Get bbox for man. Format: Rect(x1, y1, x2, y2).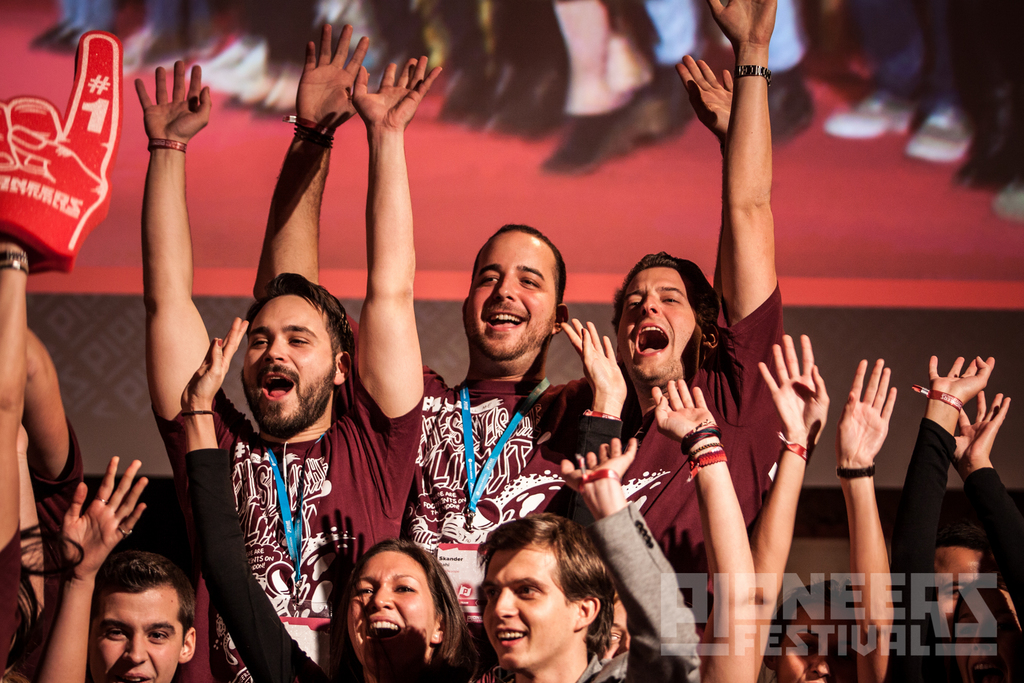
Rect(449, 493, 584, 682).
